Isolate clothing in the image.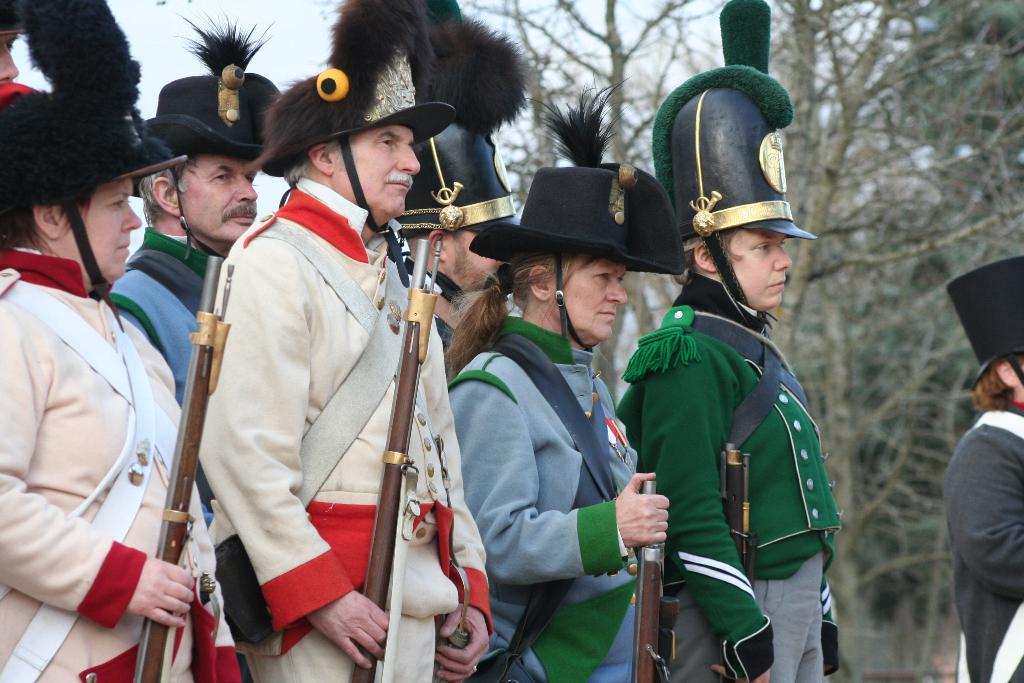
Isolated region: {"x1": 0, "y1": 248, "x2": 246, "y2": 682}.
